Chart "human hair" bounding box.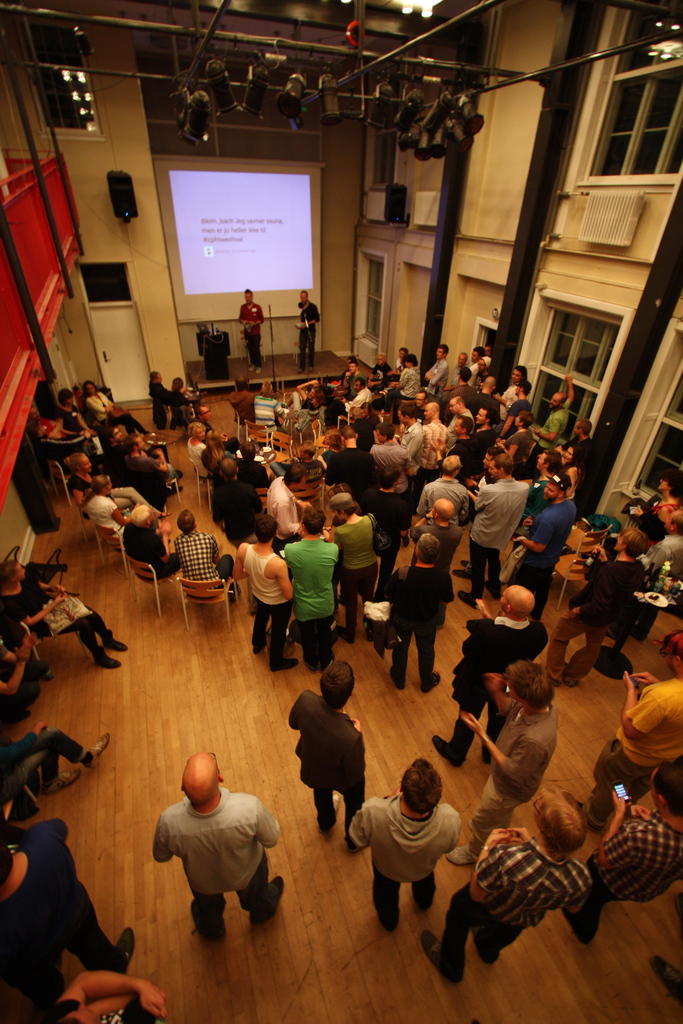
Charted: <region>493, 455, 513, 476</region>.
